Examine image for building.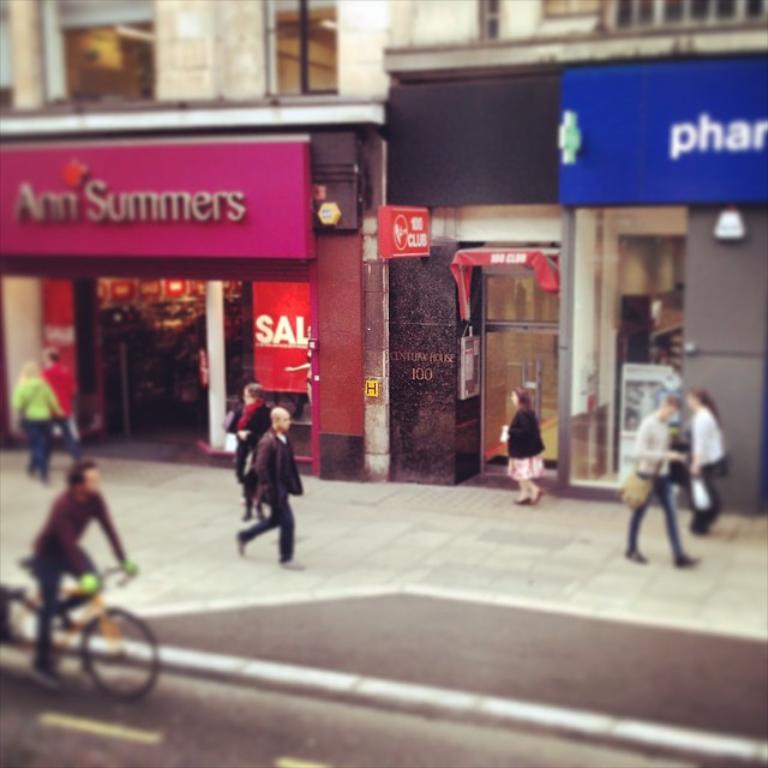
Examination result: detection(11, 0, 383, 473).
